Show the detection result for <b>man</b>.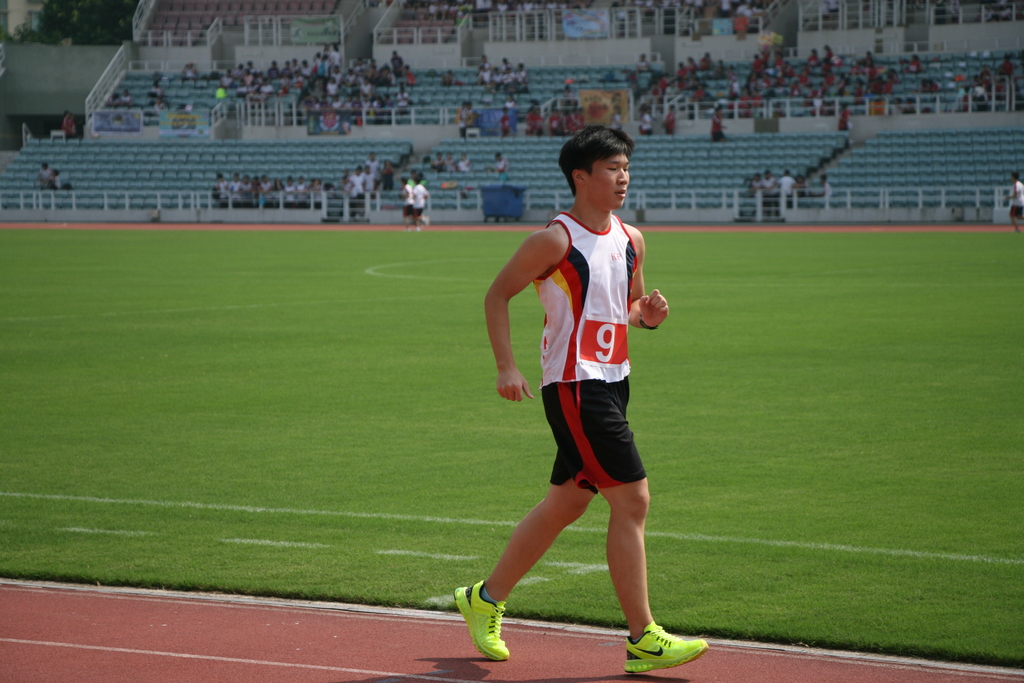
select_region(460, 154, 687, 642).
